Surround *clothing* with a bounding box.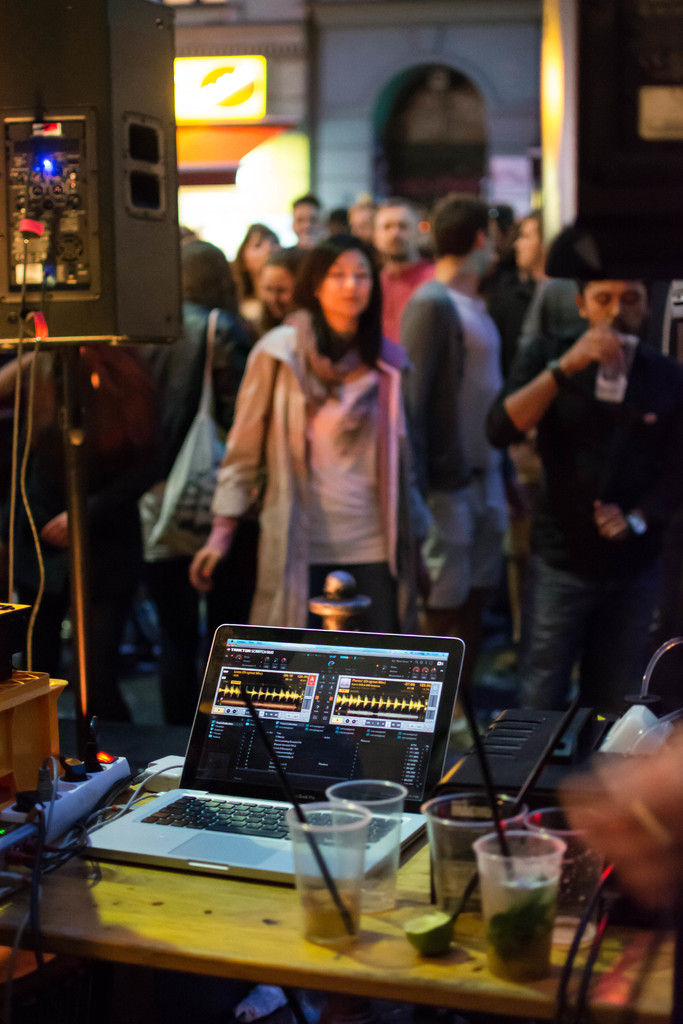
216, 310, 440, 638.
